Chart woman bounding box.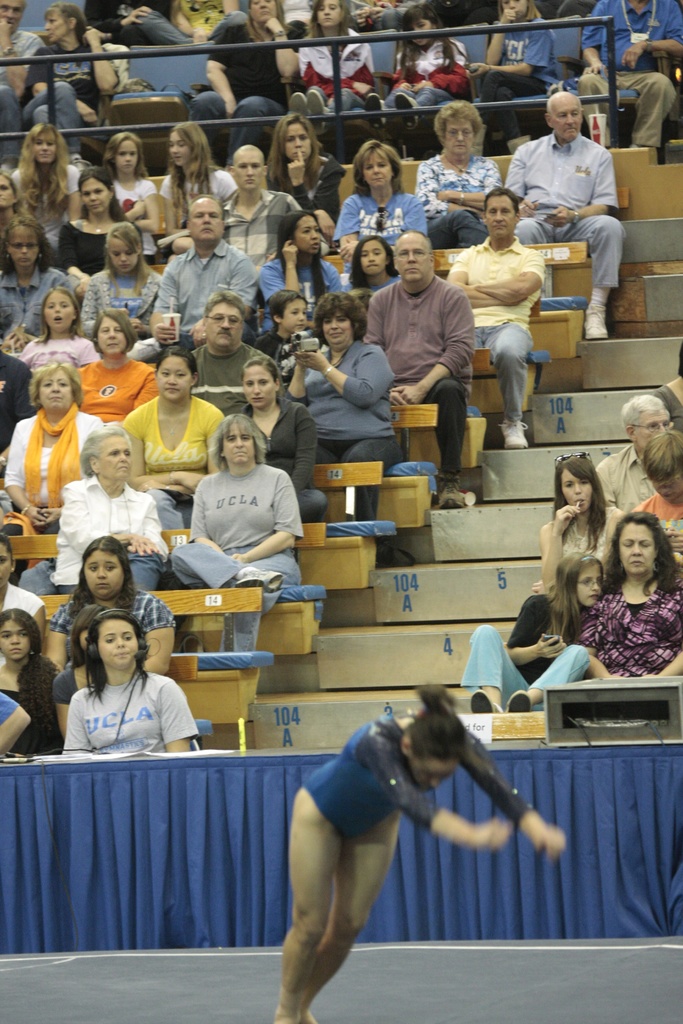
Charted: (left=331, top=137, right=420, bottom=265).
